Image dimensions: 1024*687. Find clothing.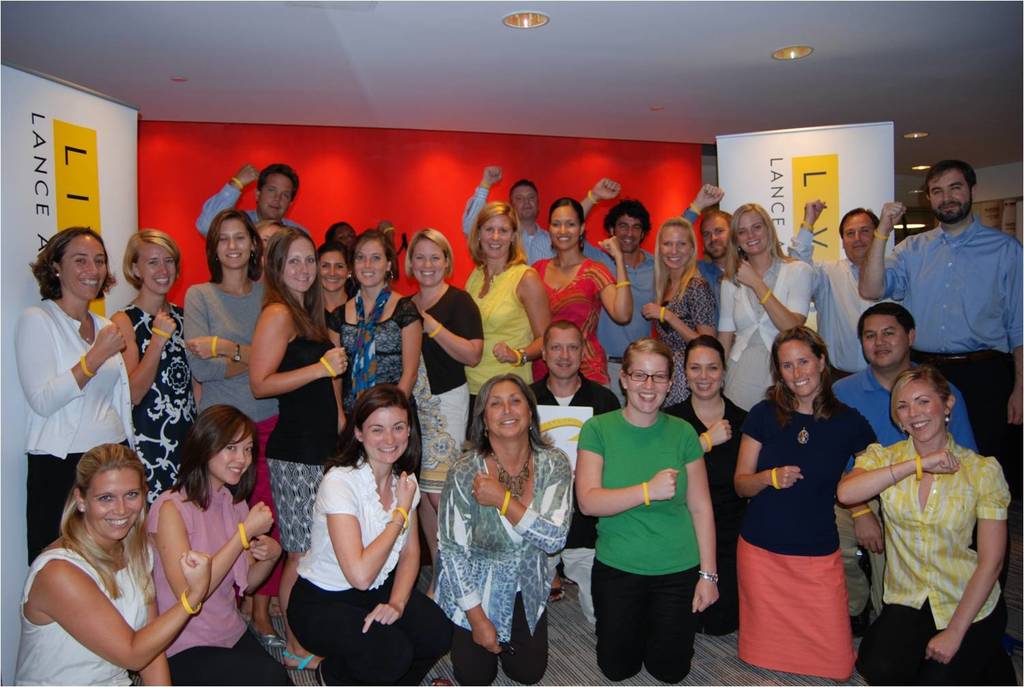
Rect(577, 410, 710, 686).
